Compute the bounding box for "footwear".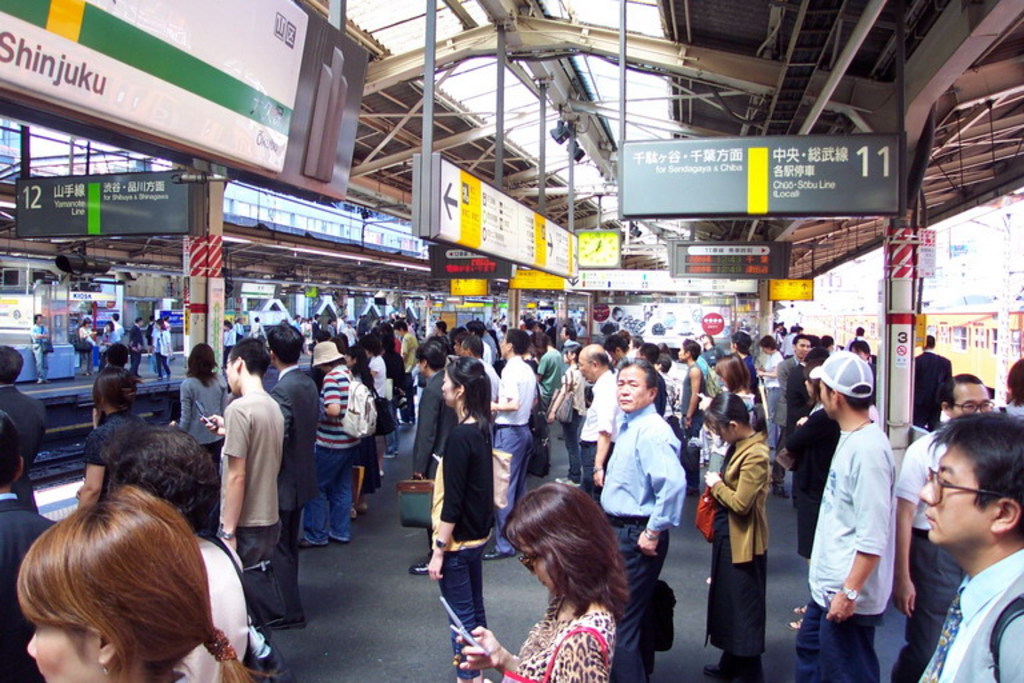
{"left": 409, "top": 558, "right": 435, "bottom": 574}.
